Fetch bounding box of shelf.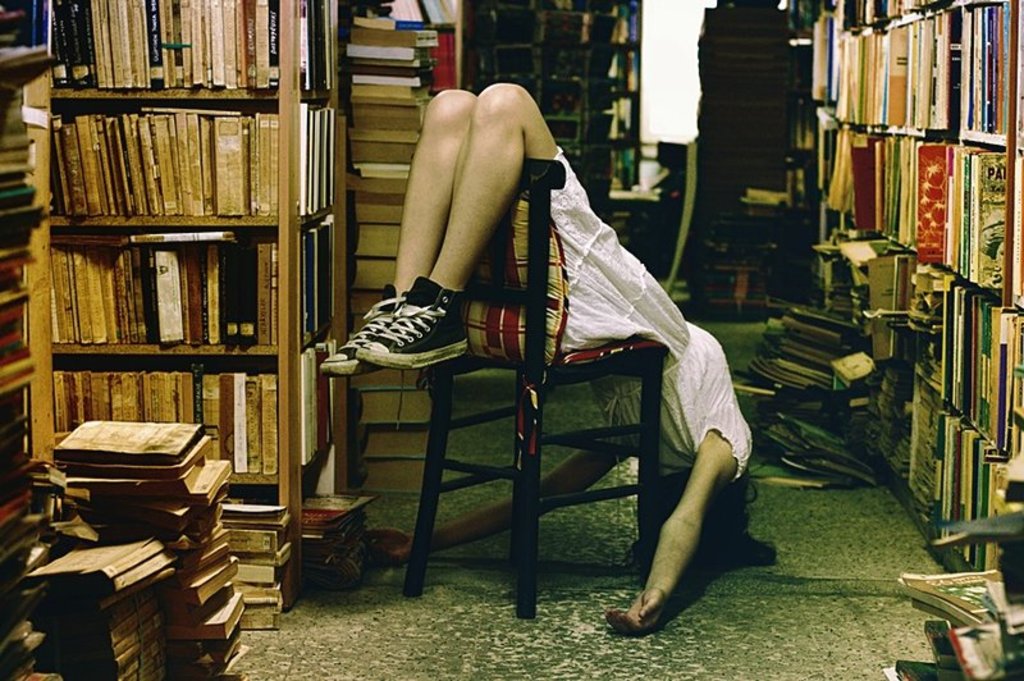
Bbox: detection(0, 0, 60, 575).
